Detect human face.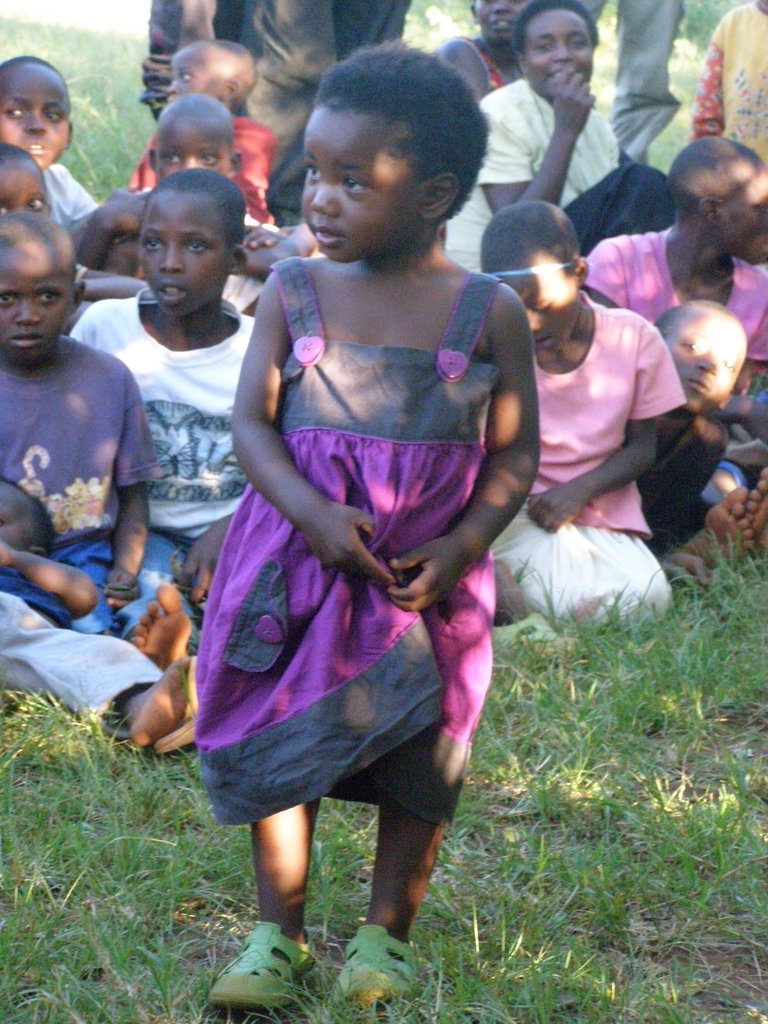
Detected at select_region(0, 163, 49, 214).
